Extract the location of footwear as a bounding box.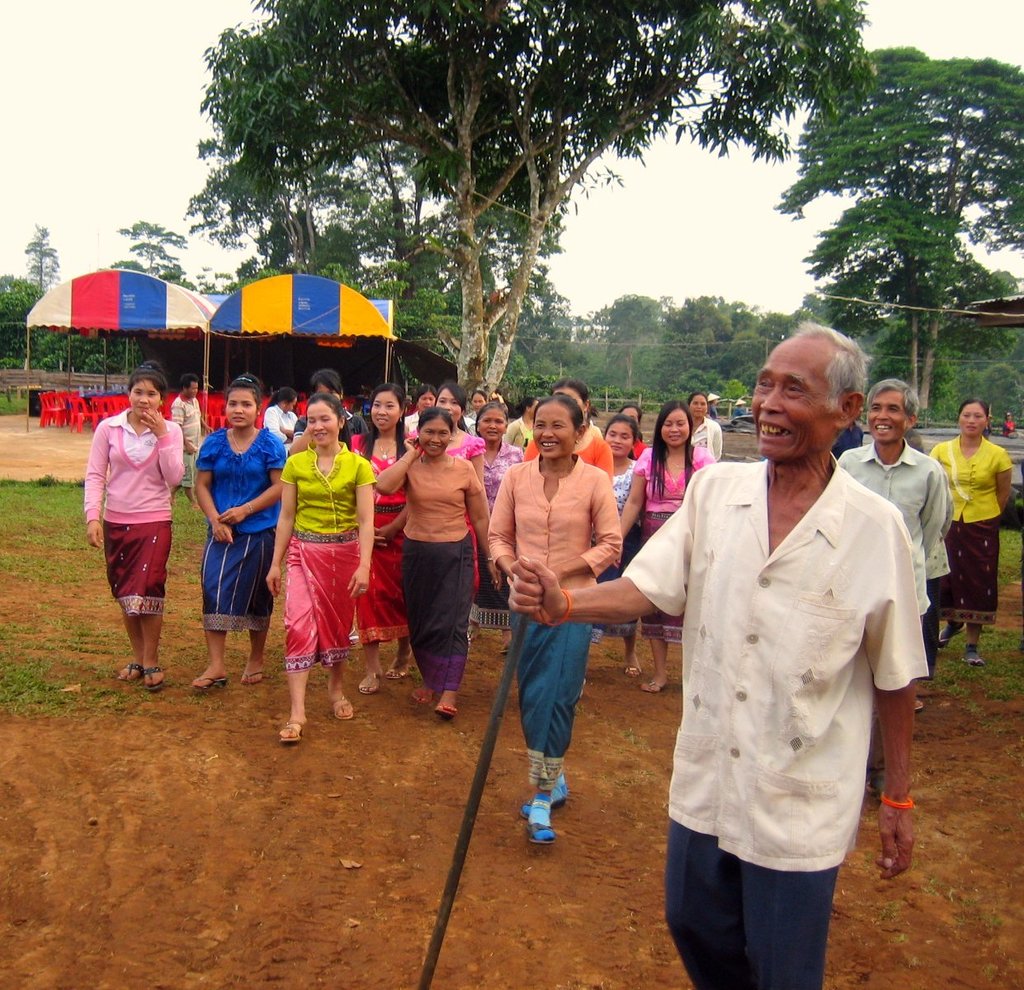
936, 628, 965, 648.
